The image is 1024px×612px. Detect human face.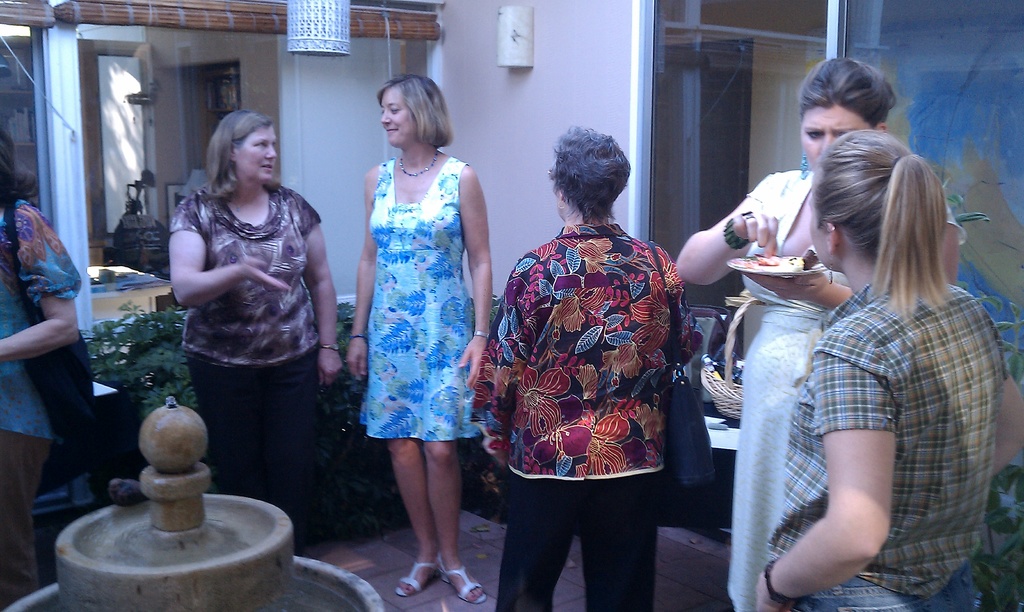
Detection: 804,108,870,168.
